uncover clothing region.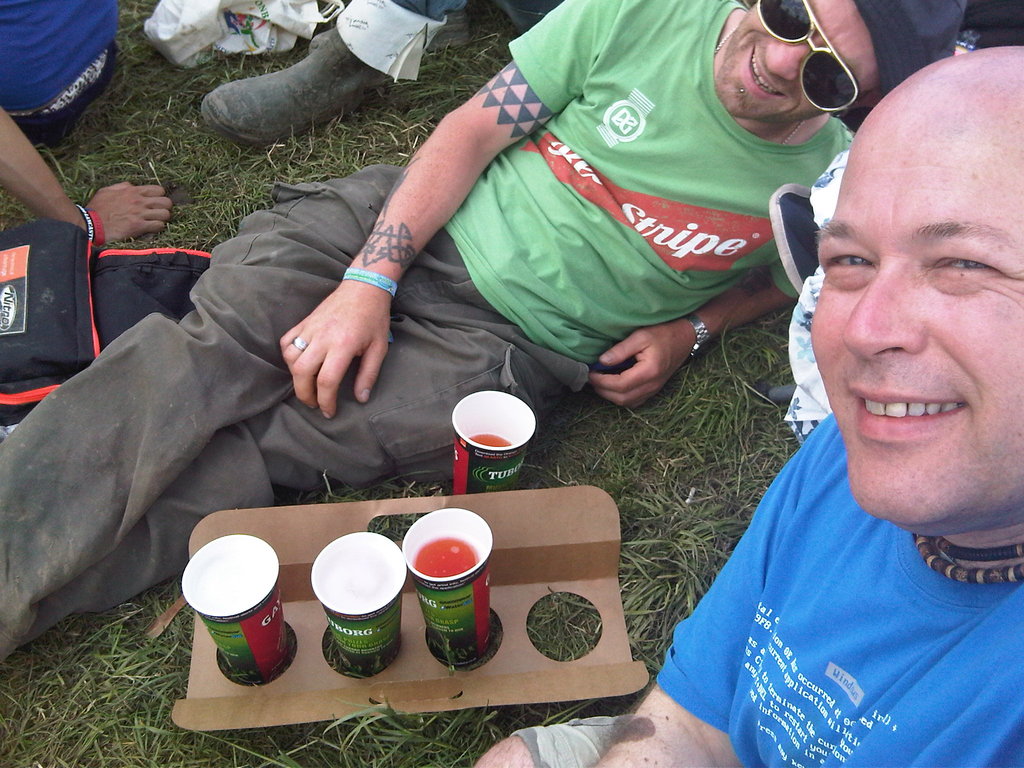
Uncovered: 1,2,109,170.
